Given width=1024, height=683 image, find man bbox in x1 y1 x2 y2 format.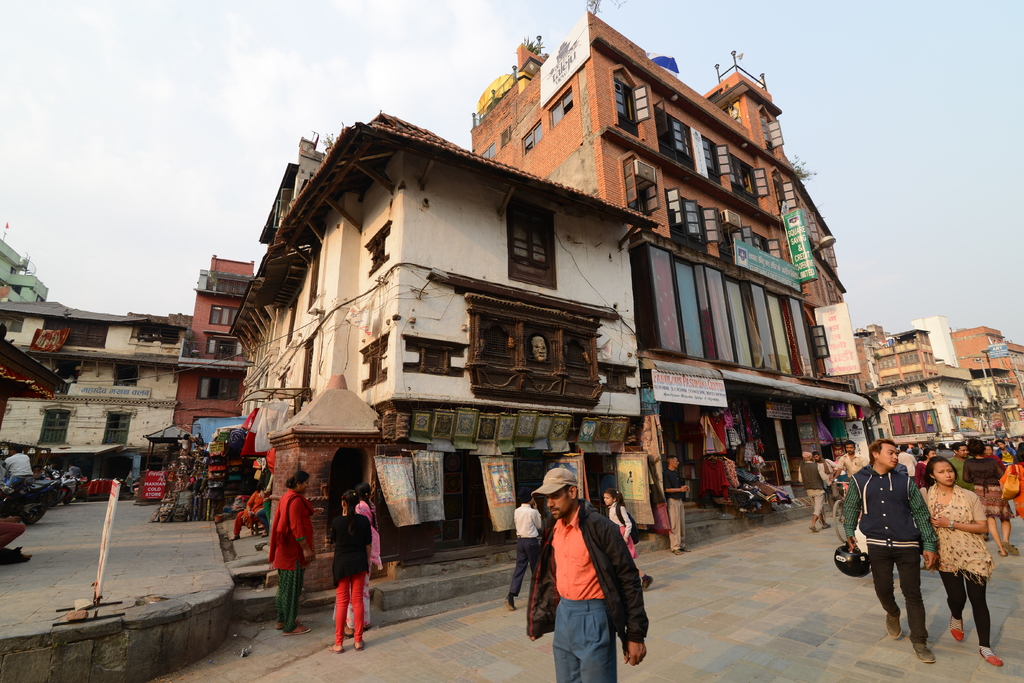
795 449 832 534.
